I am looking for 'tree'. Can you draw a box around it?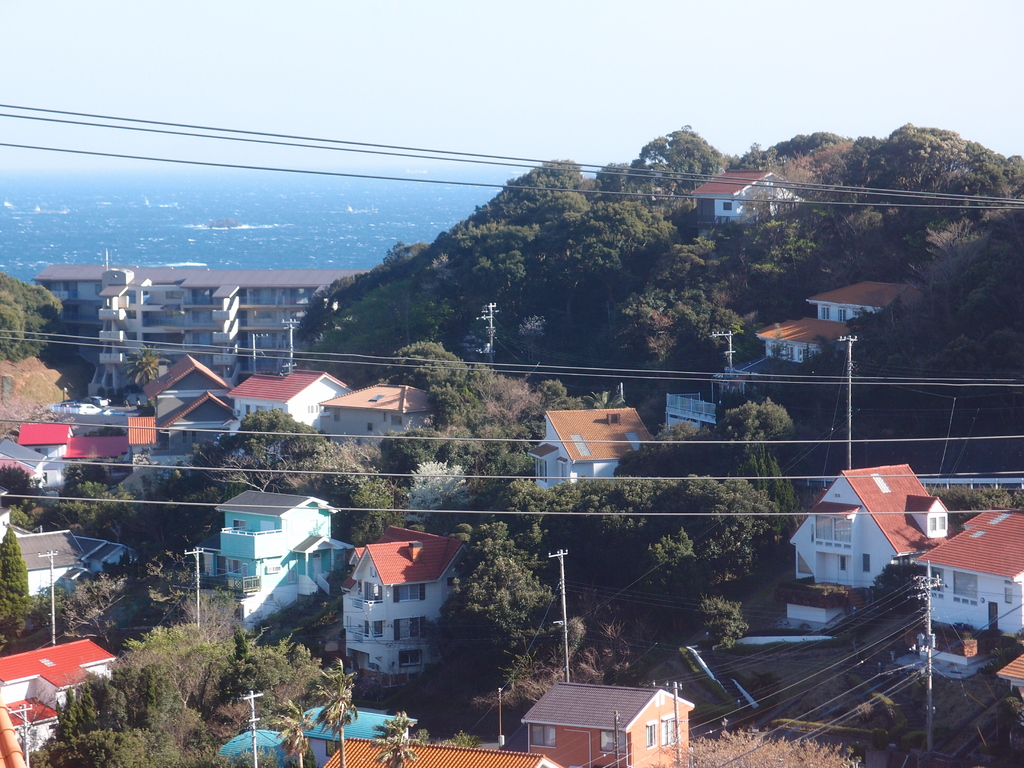
Sure, the bounding box is <region>55, 574, 122, 653</region>.
